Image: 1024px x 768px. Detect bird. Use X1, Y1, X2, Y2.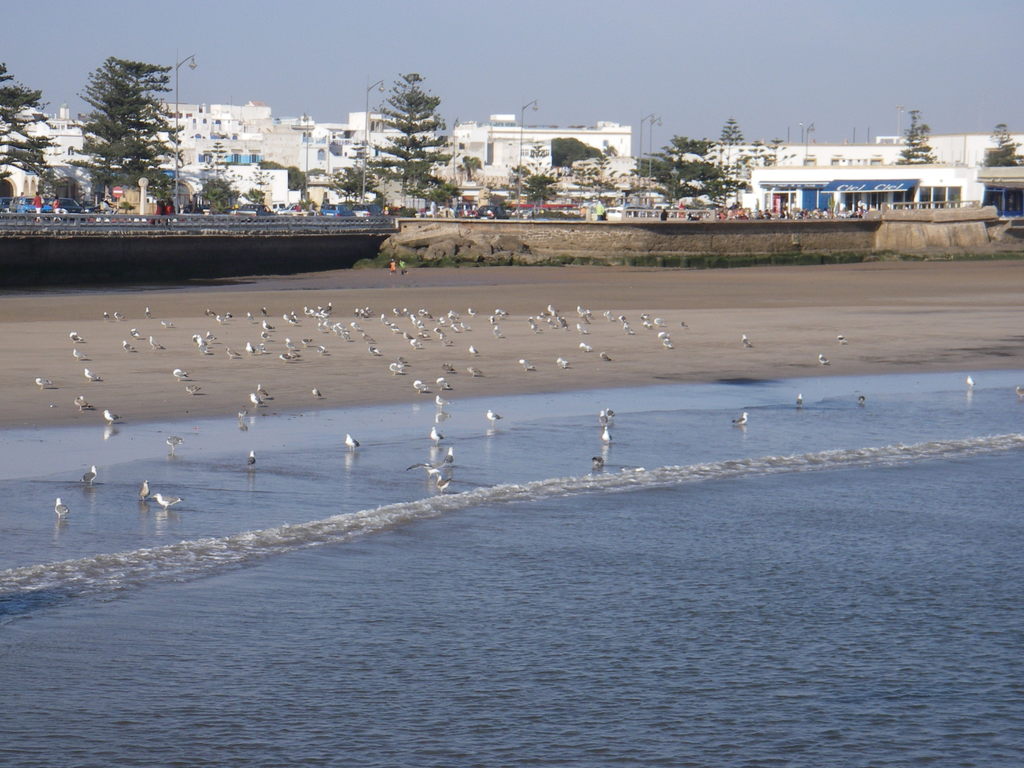
468, 343, 478, 358.
